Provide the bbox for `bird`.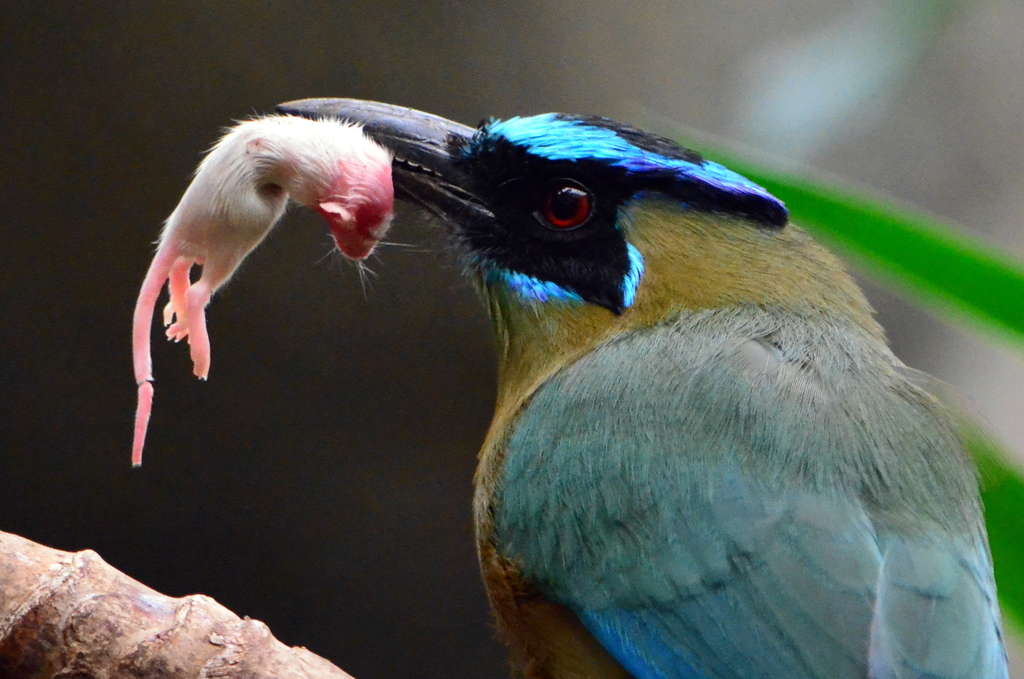
[x1=409, y1=106, x2=982, y2=666].
